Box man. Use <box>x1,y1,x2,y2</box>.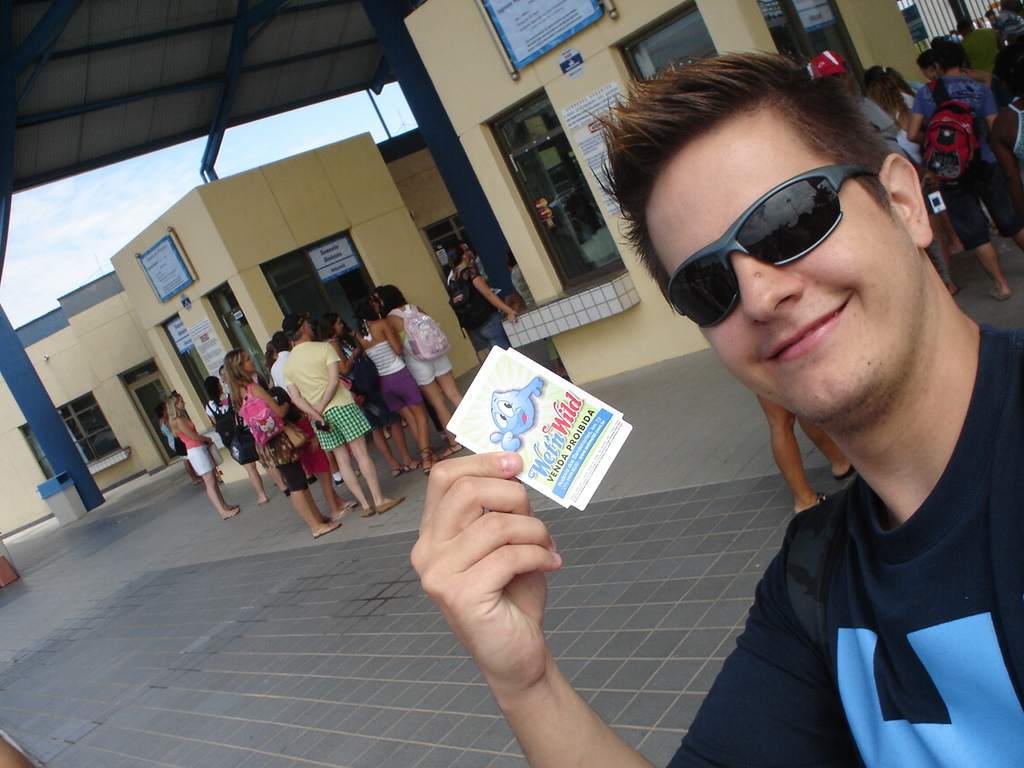
<box>450,246,514,350</box>.
